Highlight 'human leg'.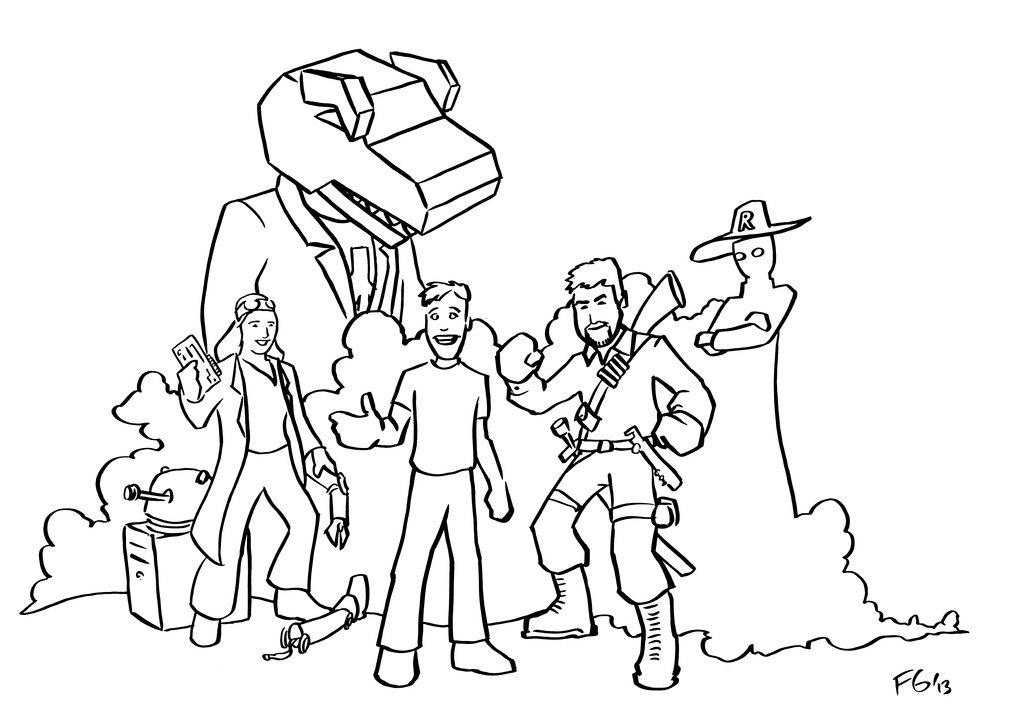
Highlighted region: <region>522, 436, 609, 634</region>.
